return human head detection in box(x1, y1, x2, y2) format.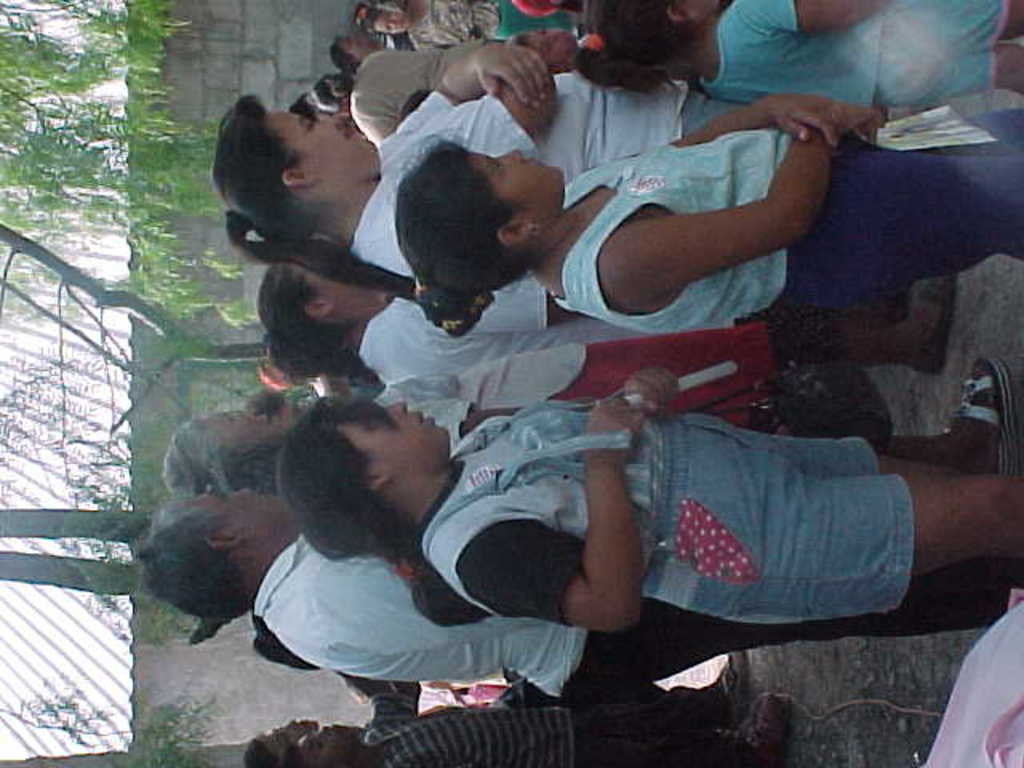
box(147, 482, 296, 621).
